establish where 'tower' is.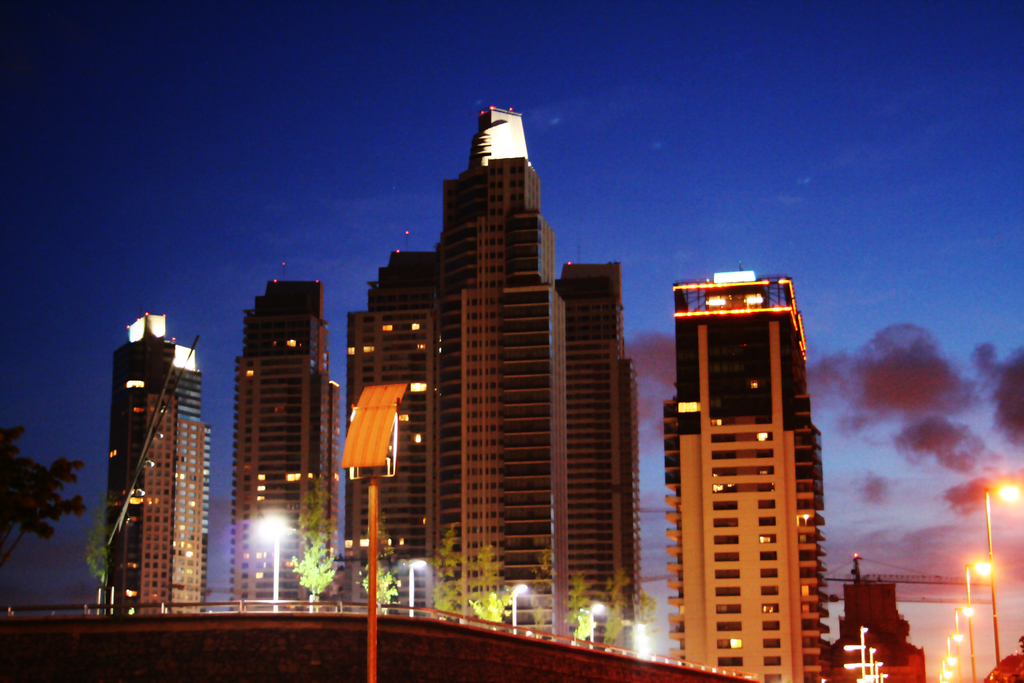
Established at {"left": 639, "top": 258, "right": 864, "bottom": 675}.
